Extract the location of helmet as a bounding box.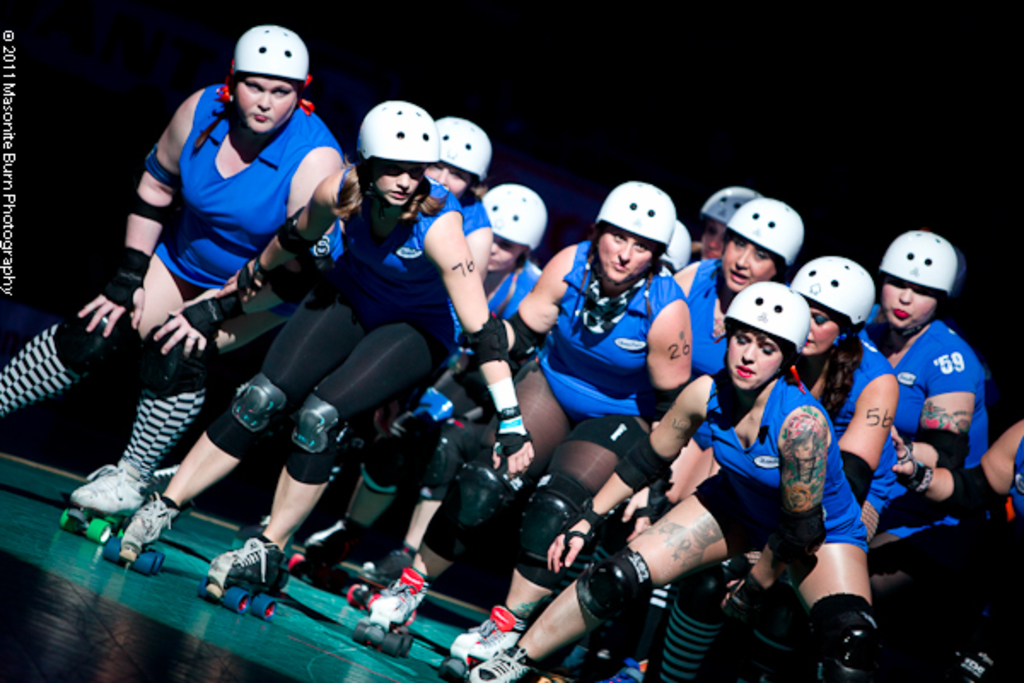
{"x1": 585, "y1": 179, "x2": 688, "y2": 289}.
